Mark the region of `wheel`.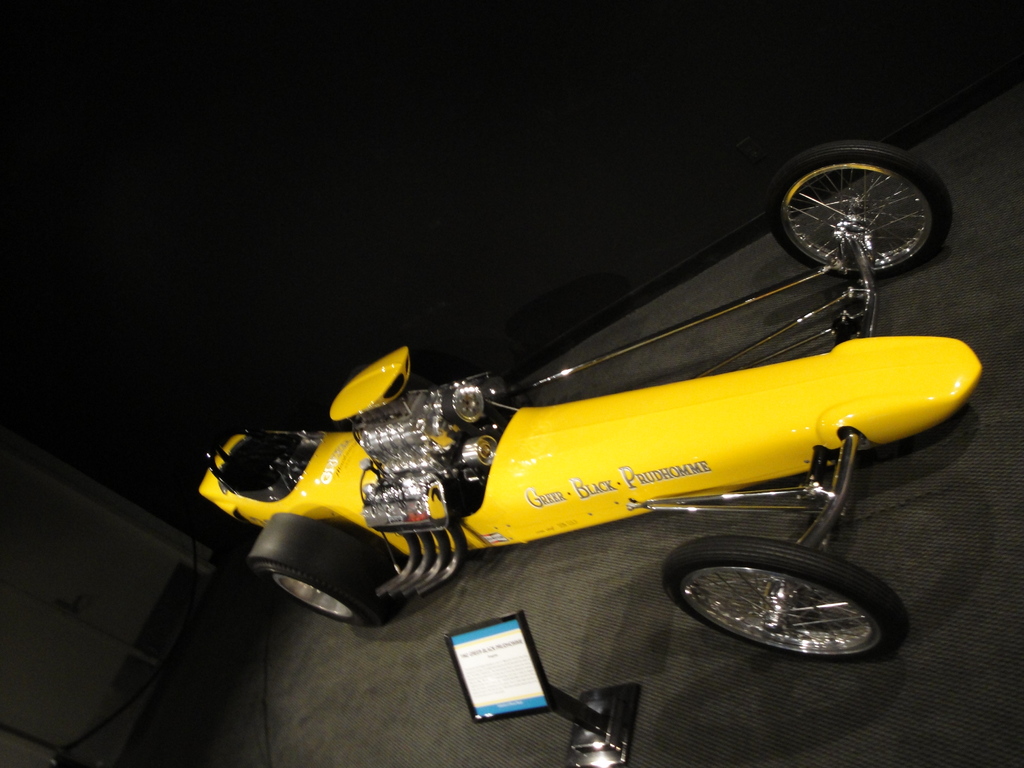
Region: 660/537/911/662.
